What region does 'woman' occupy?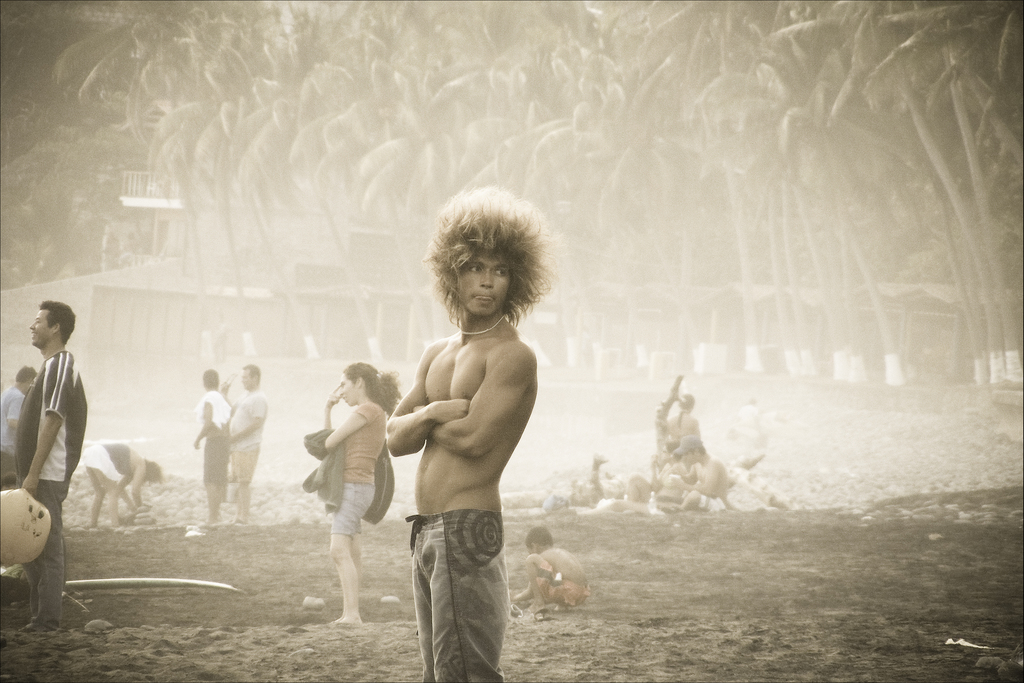
x1=289, y1=345, x2=391, y2=636.
